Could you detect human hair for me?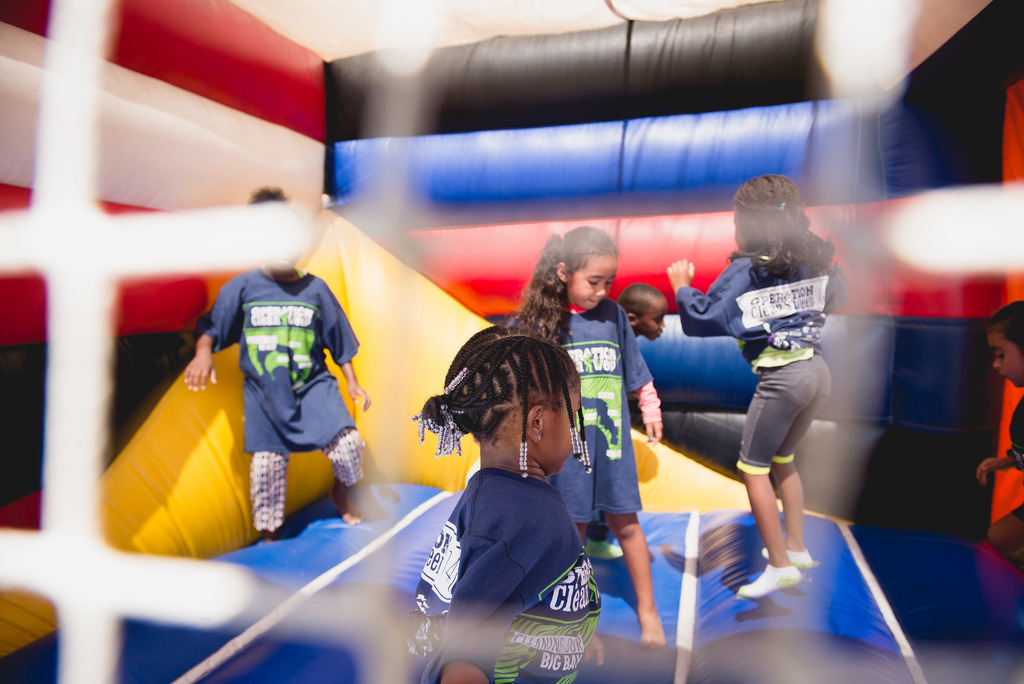
Detection result: 614,286,664,316.
